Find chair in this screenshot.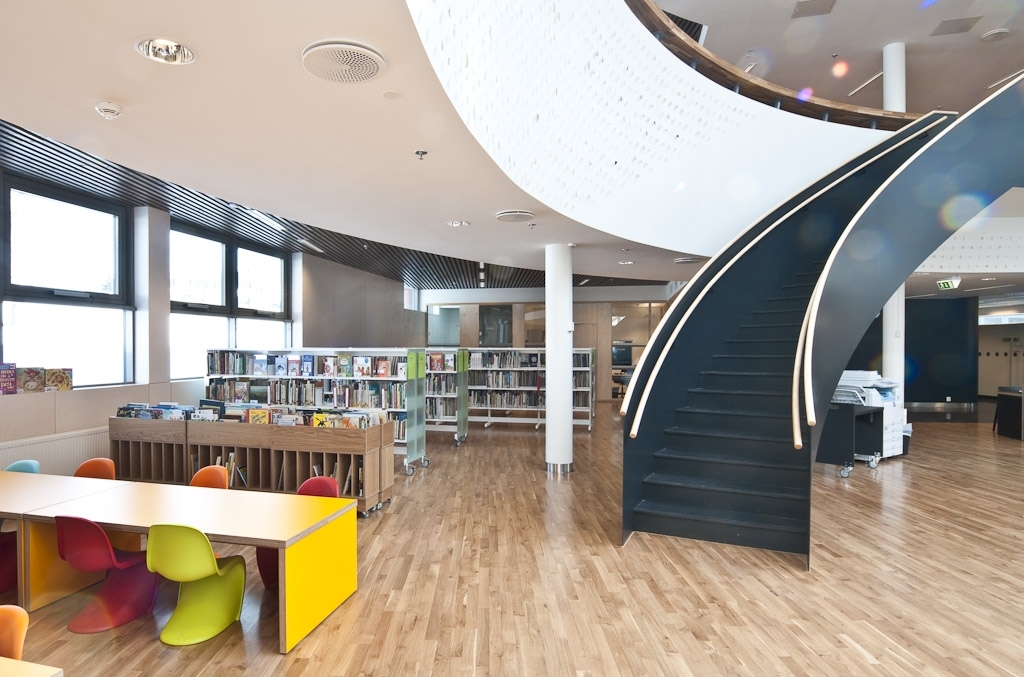
The bounding box for chair is 256/476/340/589.
